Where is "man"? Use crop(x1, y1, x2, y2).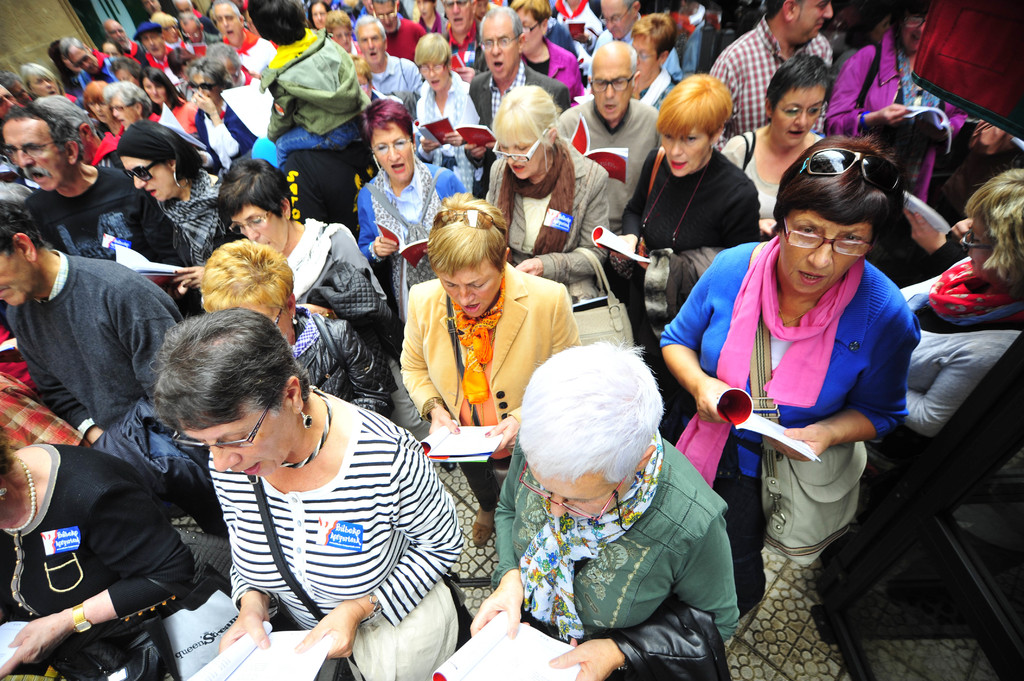
crop(0, 204, 216, 504).
